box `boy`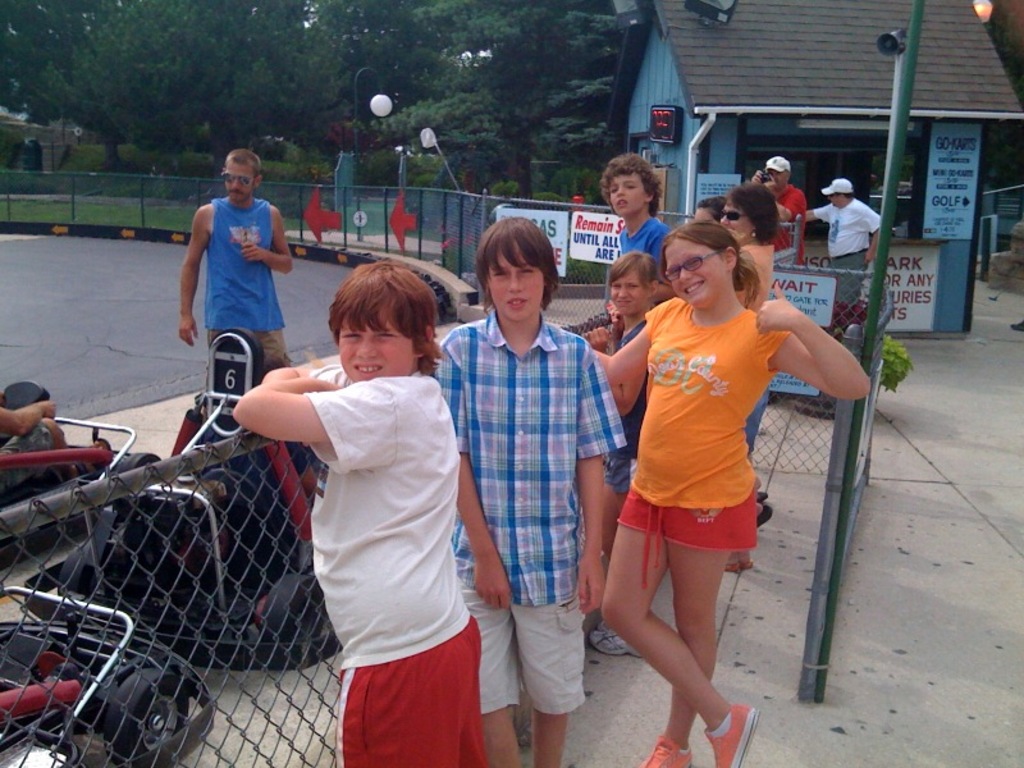
select_region(602, 152, 668, 262)
